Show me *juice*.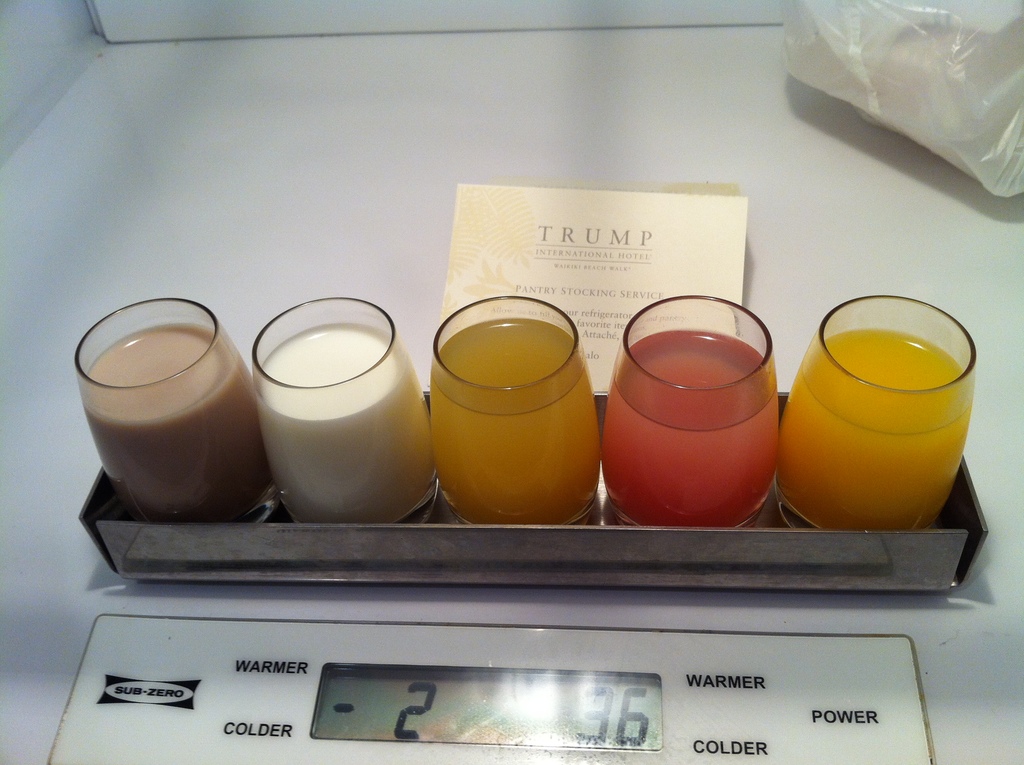
*juice* is here: 771:330:973:526.
